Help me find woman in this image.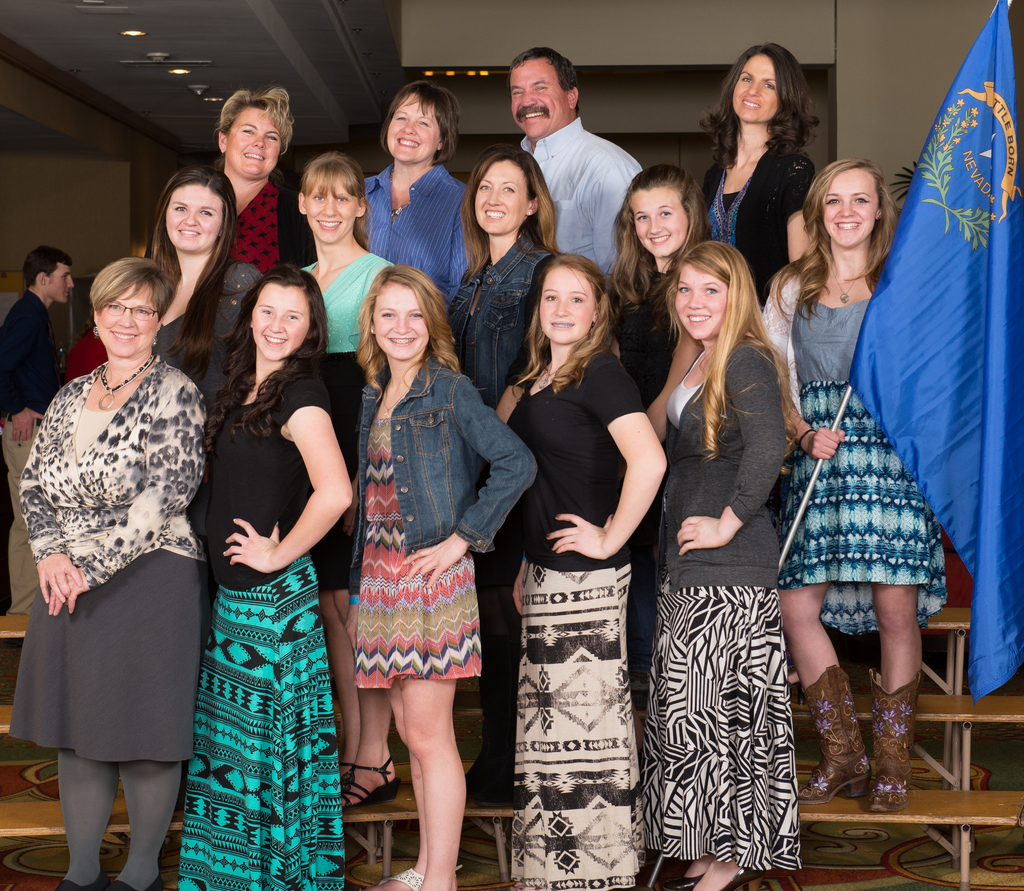
Found it: 209/85/302/279.
